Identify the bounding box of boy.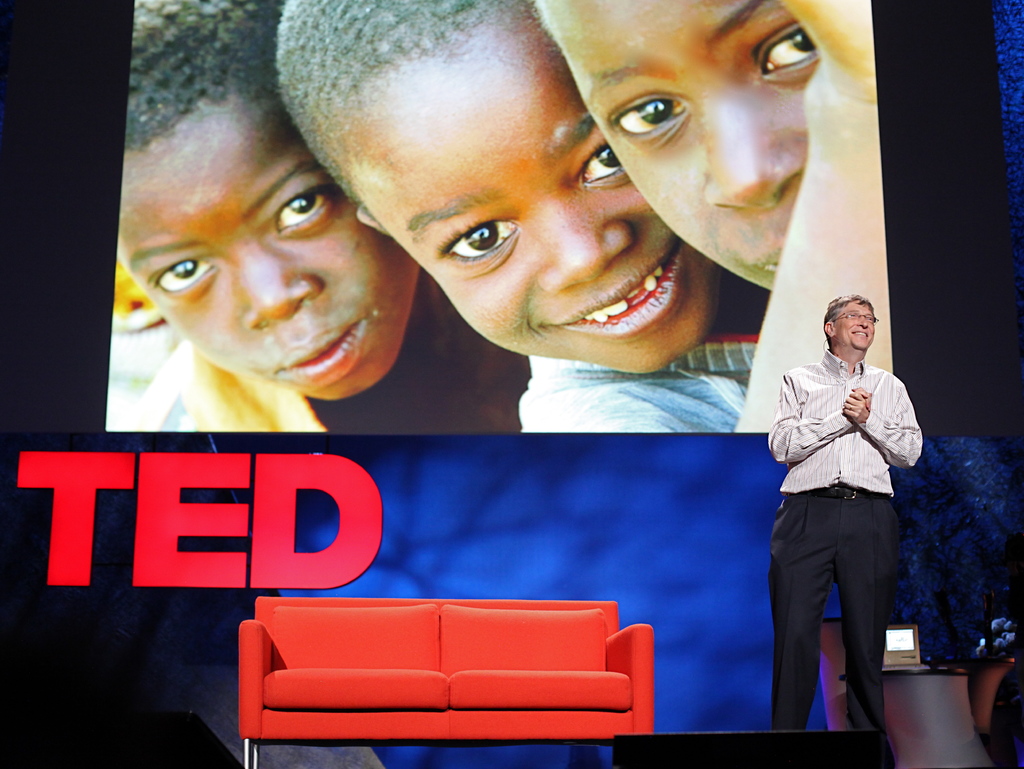
<region>529, 0, 891, 436</region>.
